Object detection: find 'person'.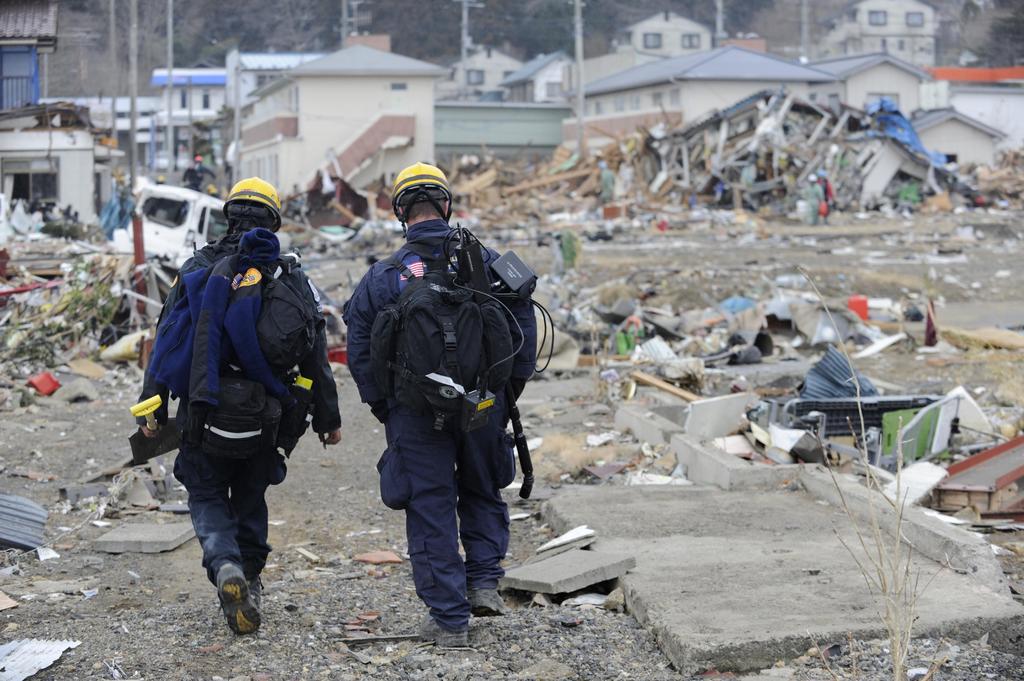
x1=132 y1=175 x2=344 y2=637.
